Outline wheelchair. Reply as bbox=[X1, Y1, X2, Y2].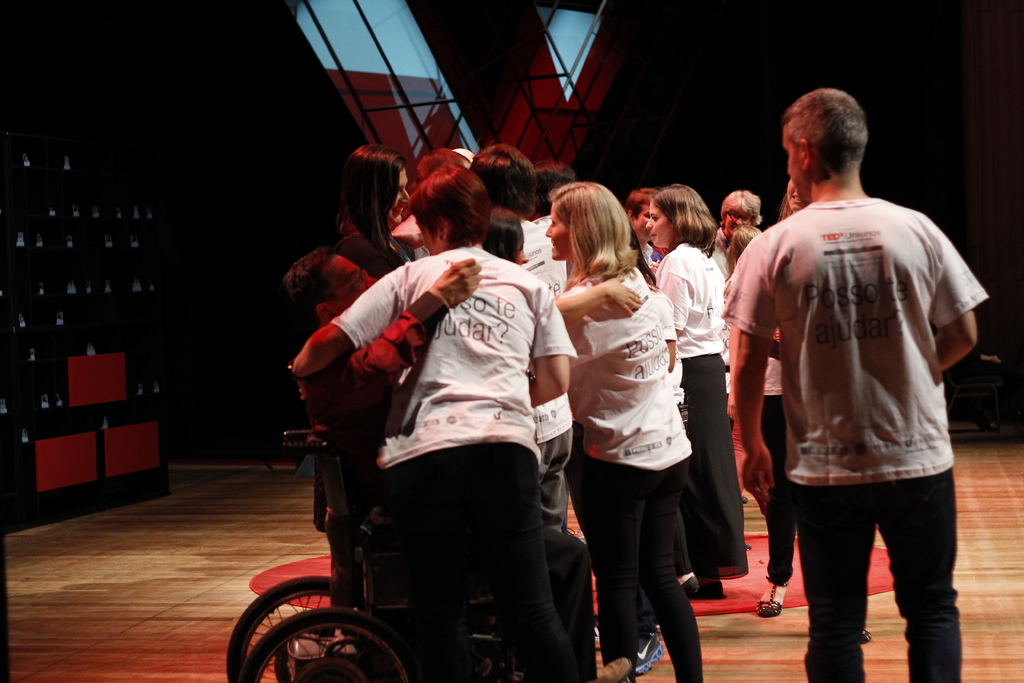
bbox=[224, 425, 628, 682].
